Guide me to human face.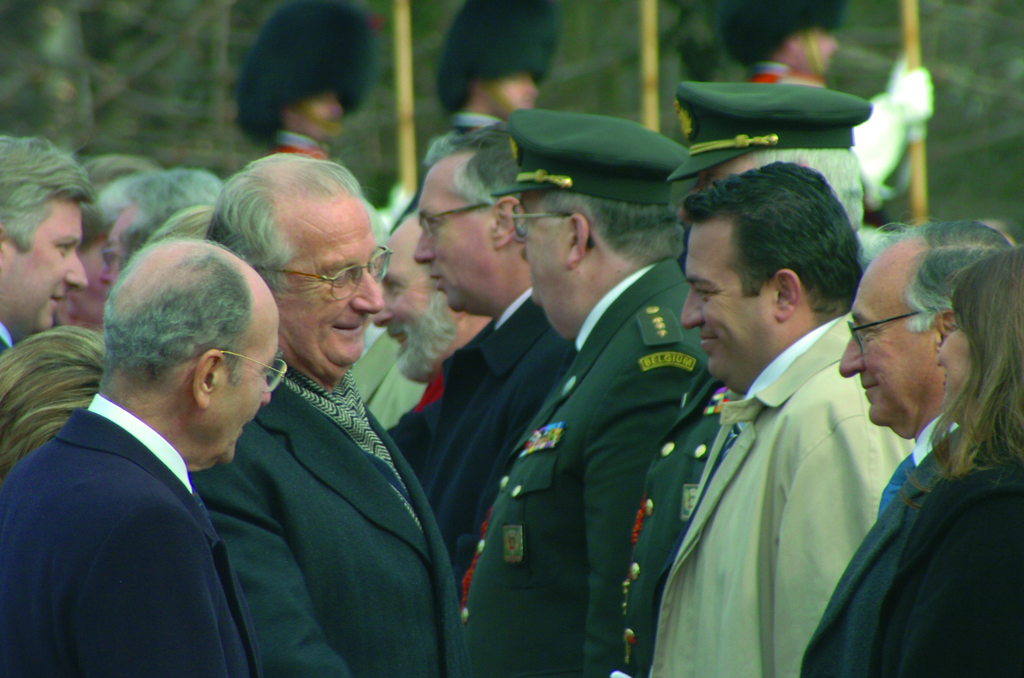
Guidance: 414 169 502 314.
